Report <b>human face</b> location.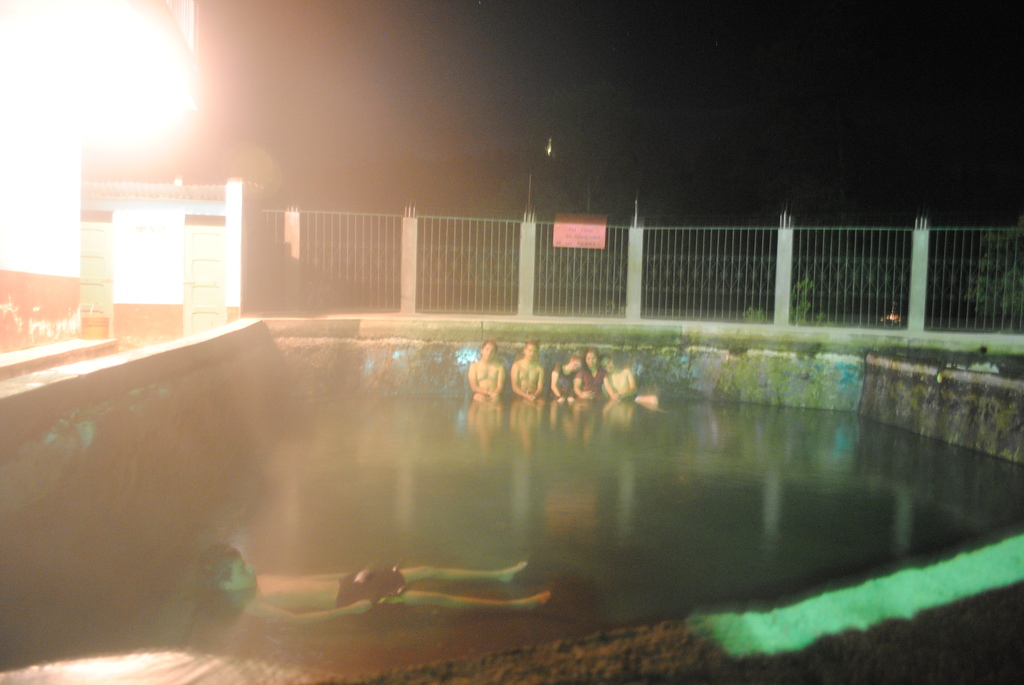
Report: {"left": 568, "top": 361, "right": 583, "bottom": 372}.
